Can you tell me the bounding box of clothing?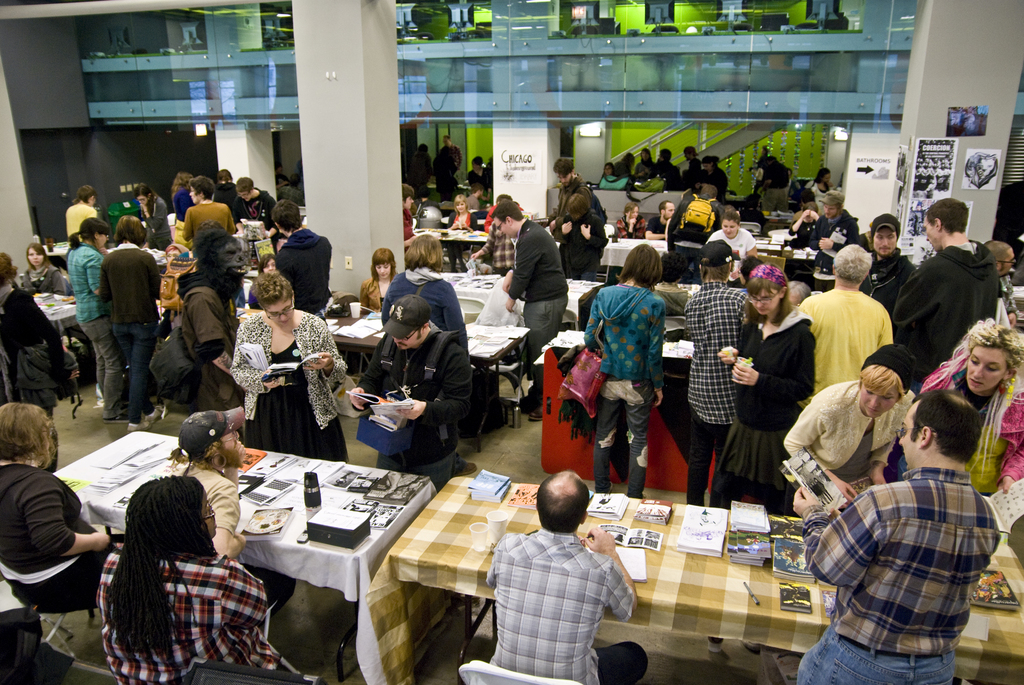
BBox(883, 248, 1003, 387).
